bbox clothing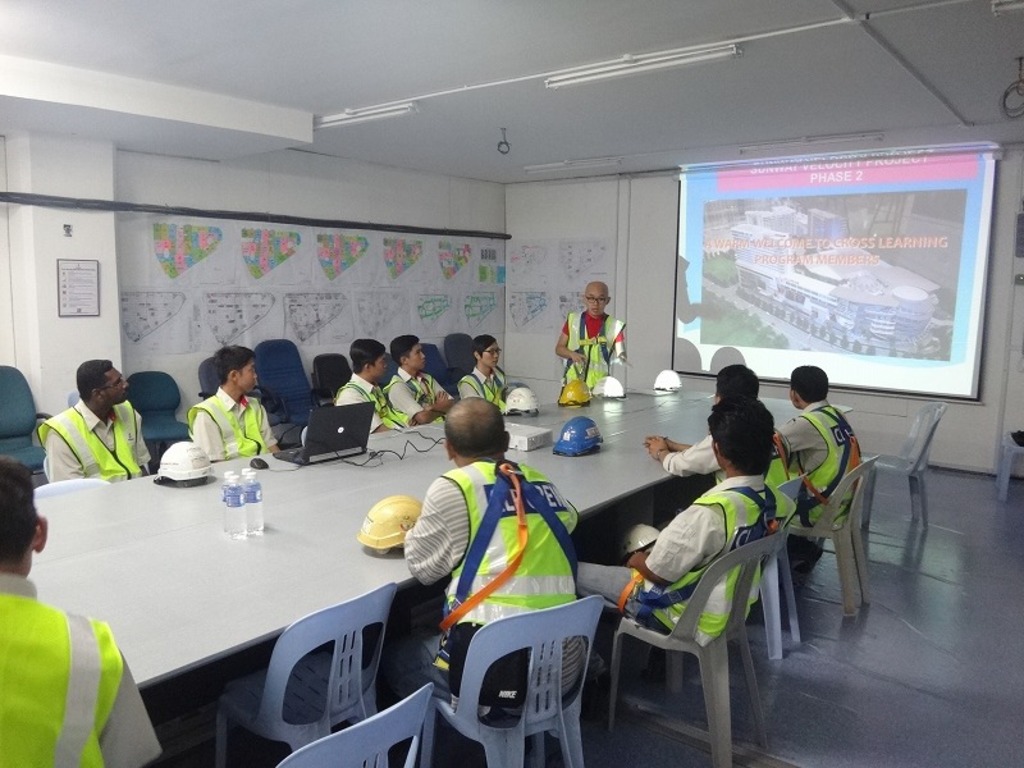
left=180, top=383, right=278, bottom=461
